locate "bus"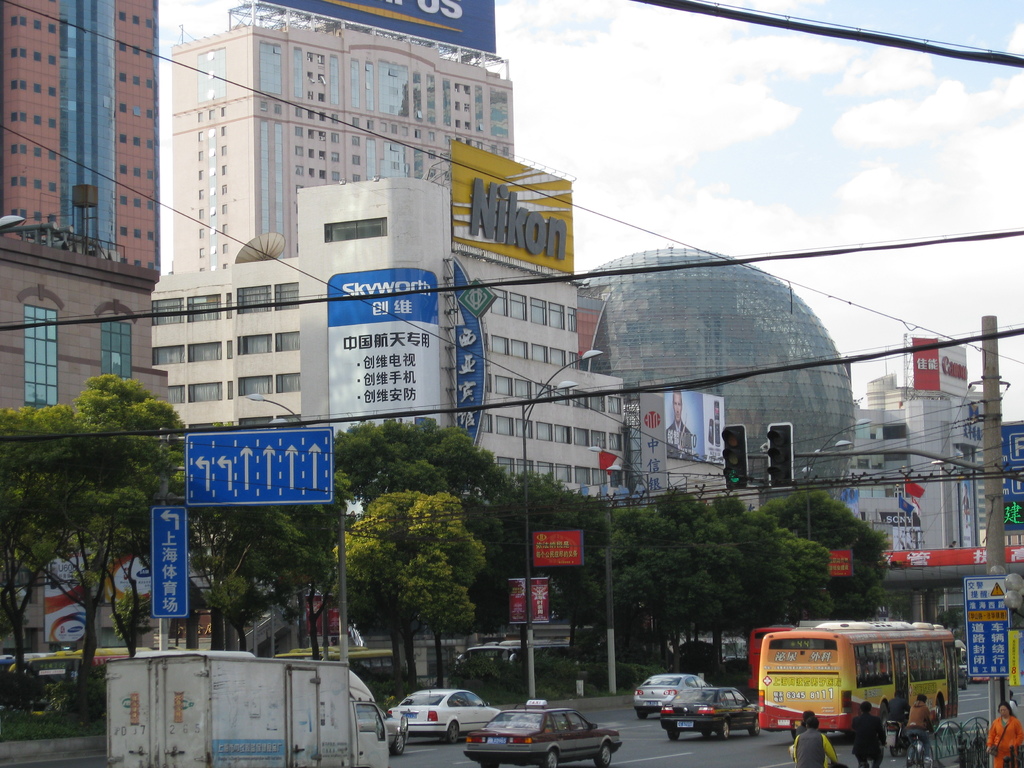
{"left": 454, "top": 641, "right": 575, "bottom": 683}
